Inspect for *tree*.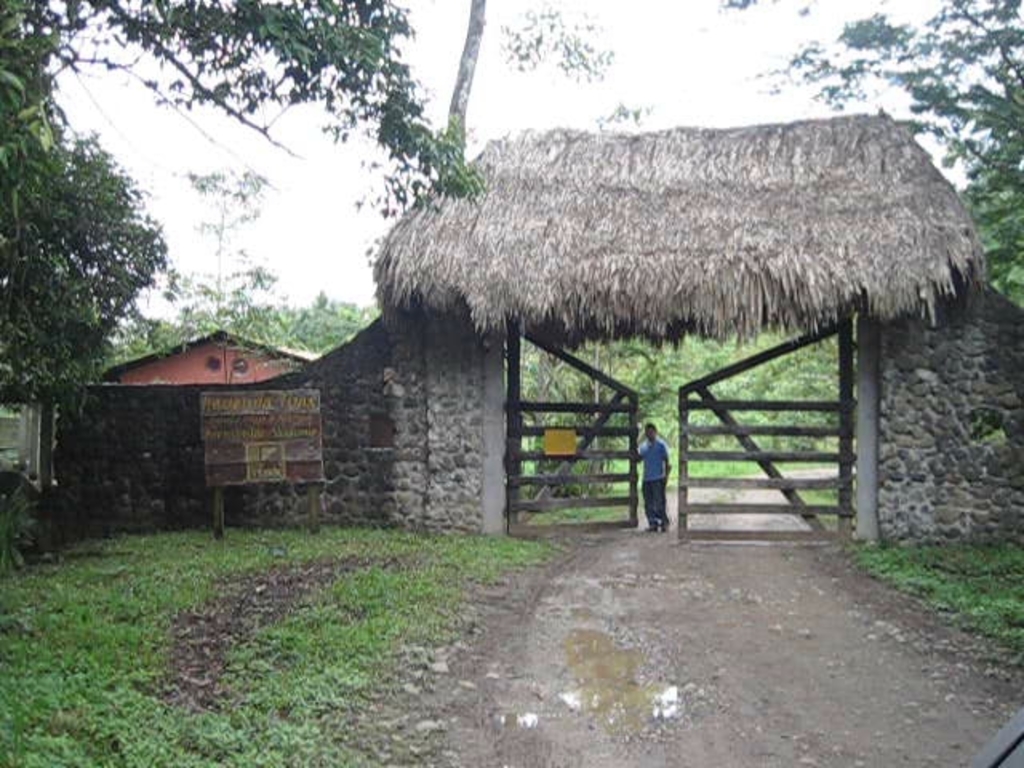
Inspection: x1=0 y1=126 x2=179 y2=539.
